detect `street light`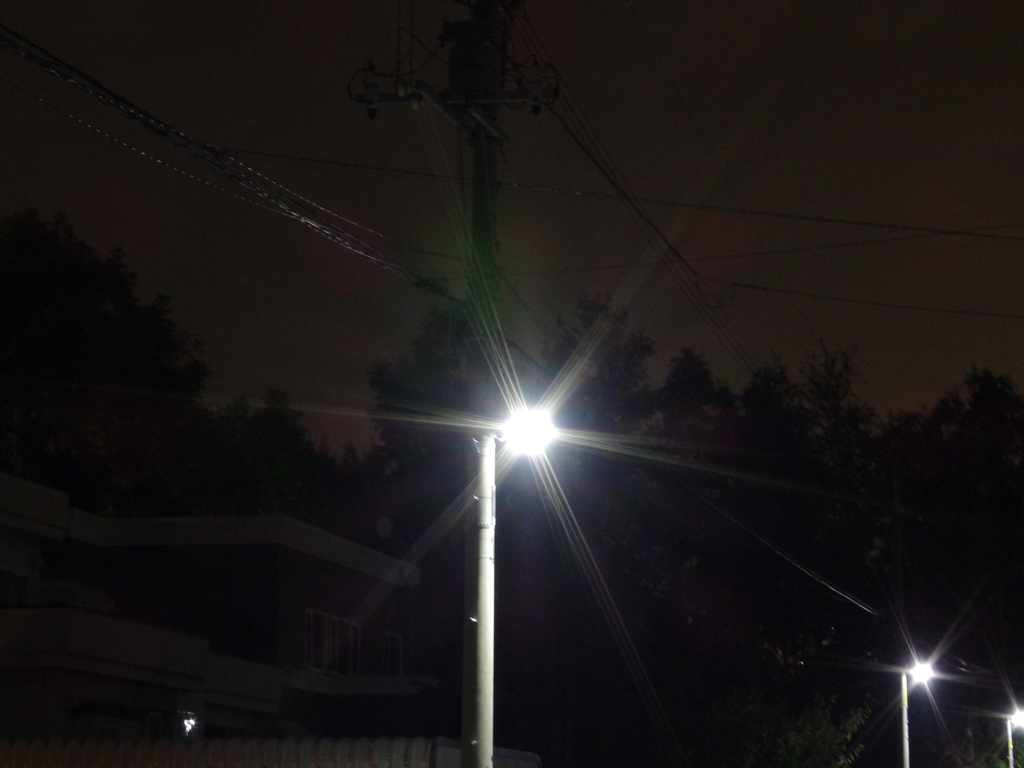
bbox(1004, 700, 1023, 767)
